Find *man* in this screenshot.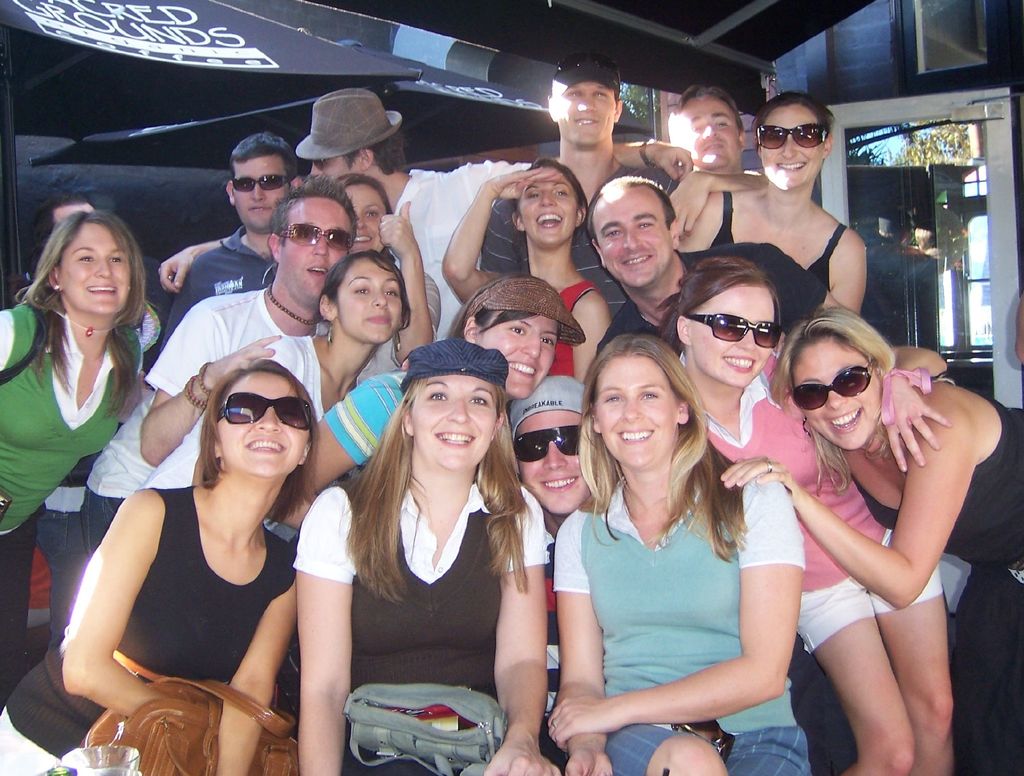
The bounding box for *man* is detection(157, 88, 694, 338).
